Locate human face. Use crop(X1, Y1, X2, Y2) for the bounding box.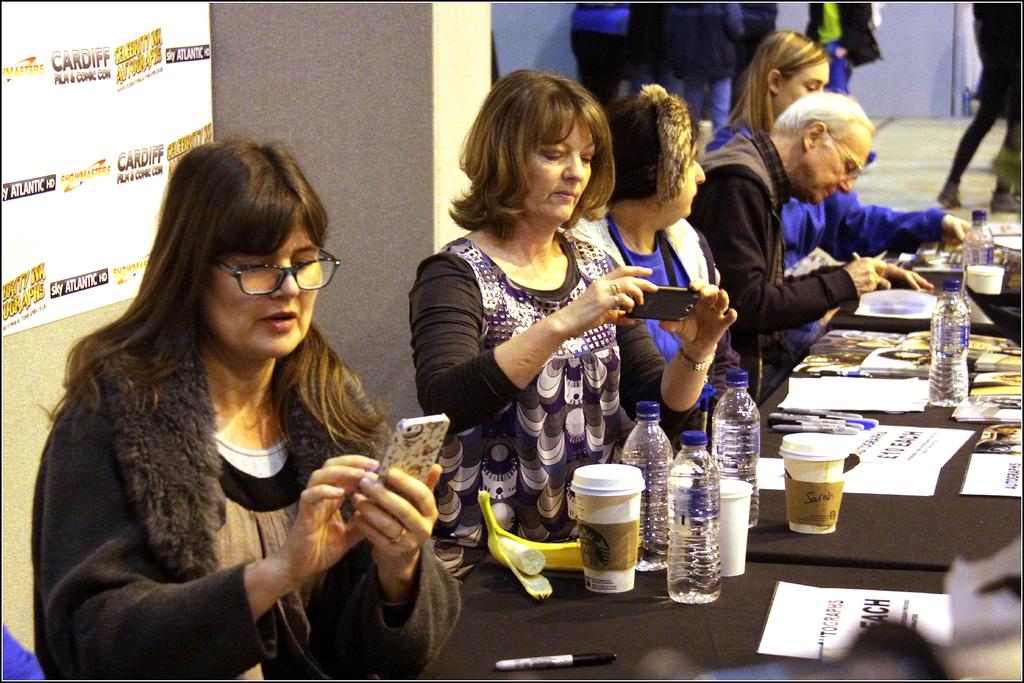
crop(804, 129, 870, 202).
